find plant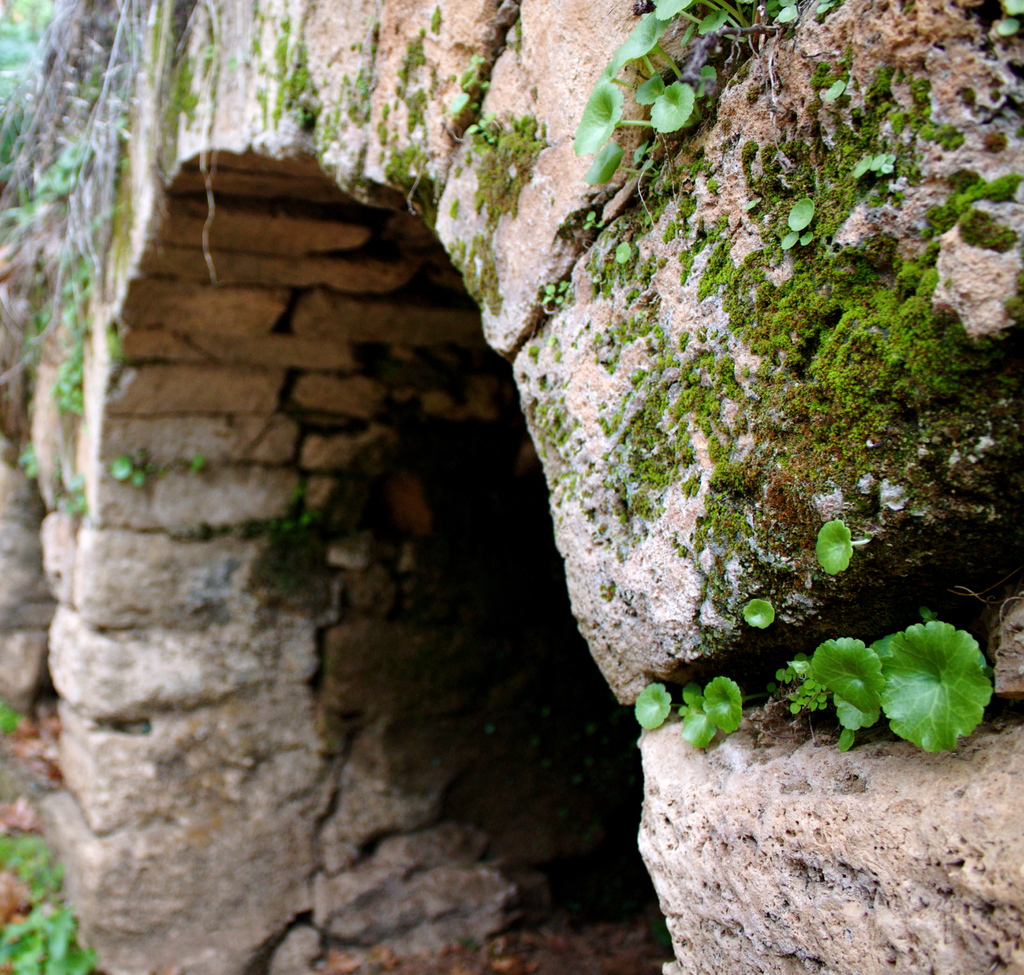
left=277, top=488, right=321, bottom=539
